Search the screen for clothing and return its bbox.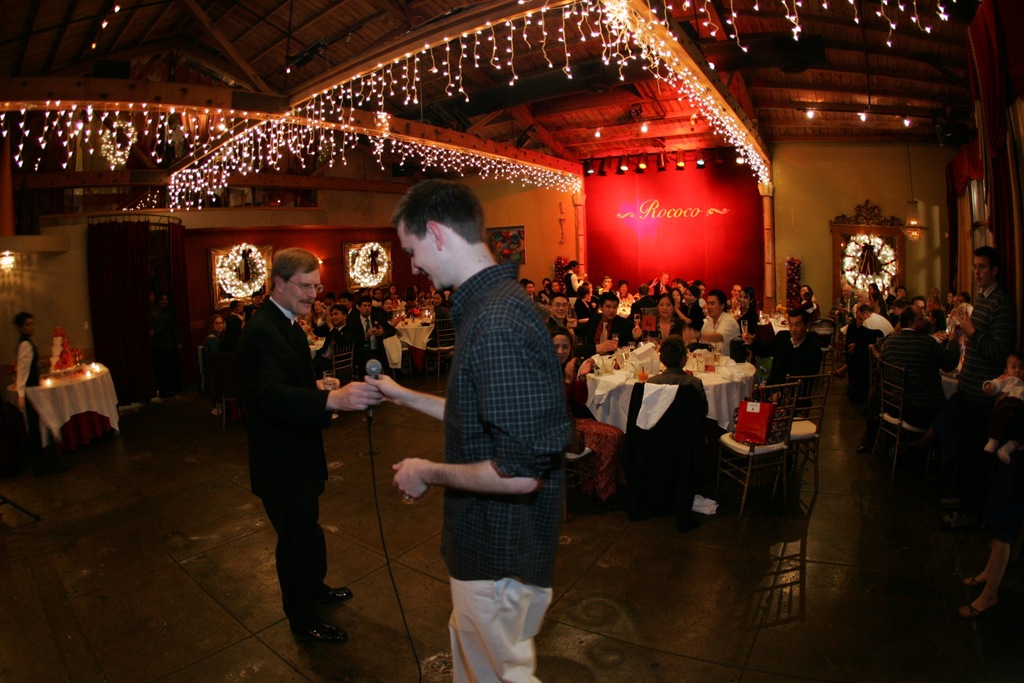
Found: BBox(244, 294, 336, 654).
